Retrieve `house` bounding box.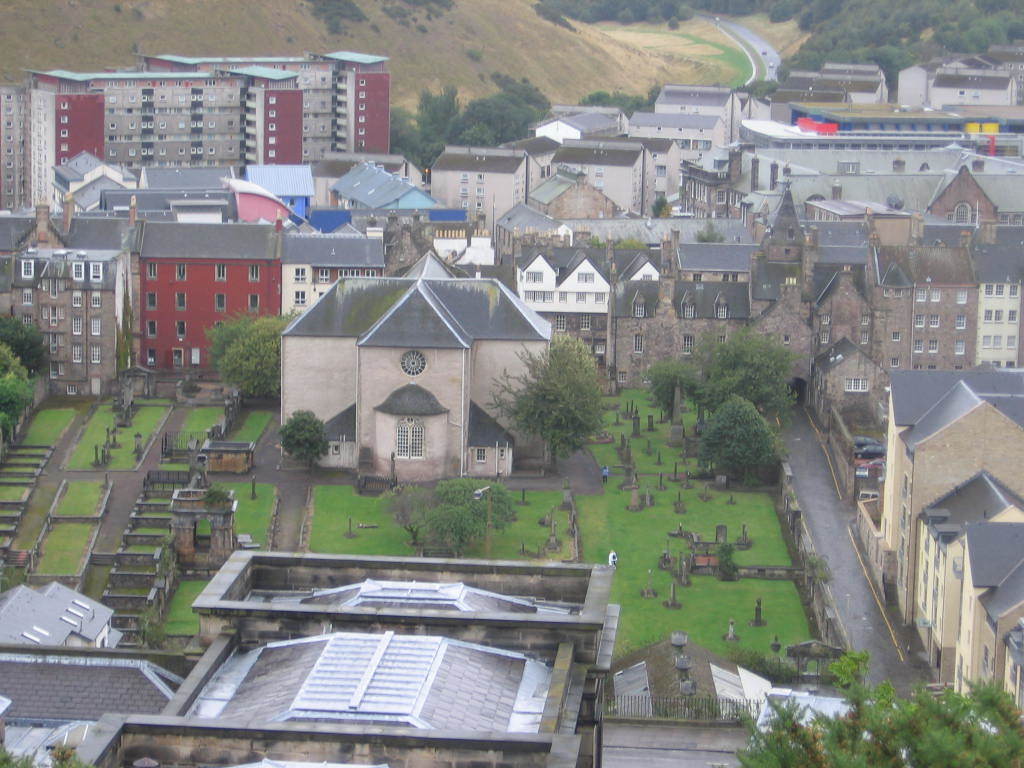
Bounding box: 594, 253, 660, 286.
